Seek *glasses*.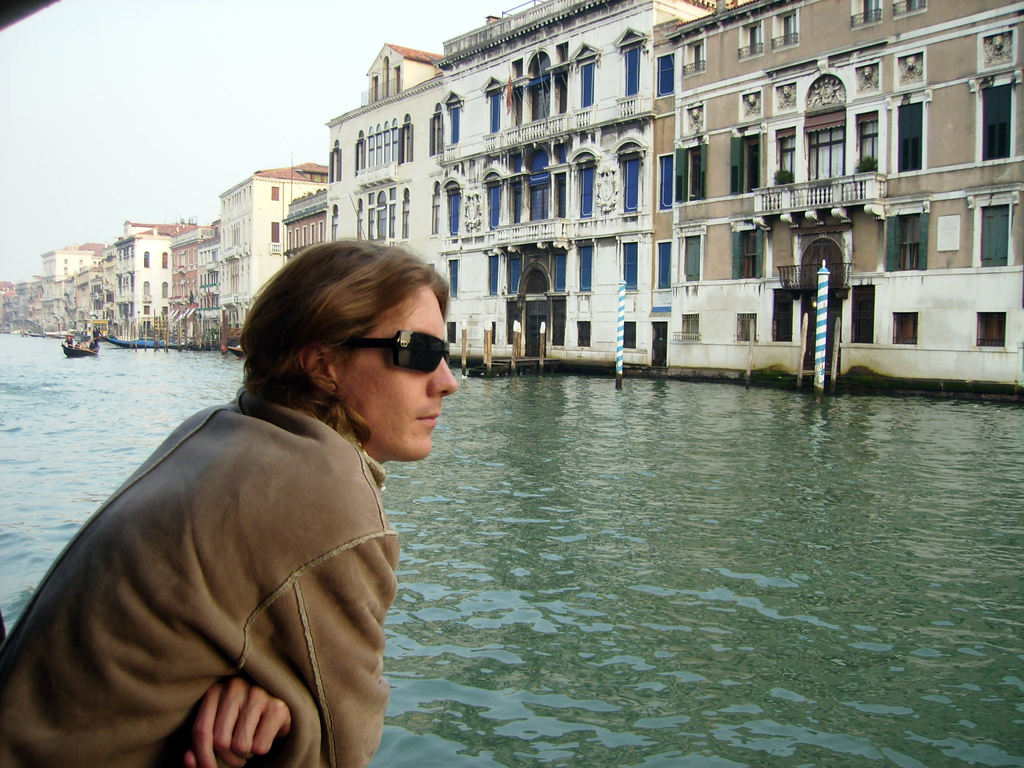
(327, 331, 459, 380).
